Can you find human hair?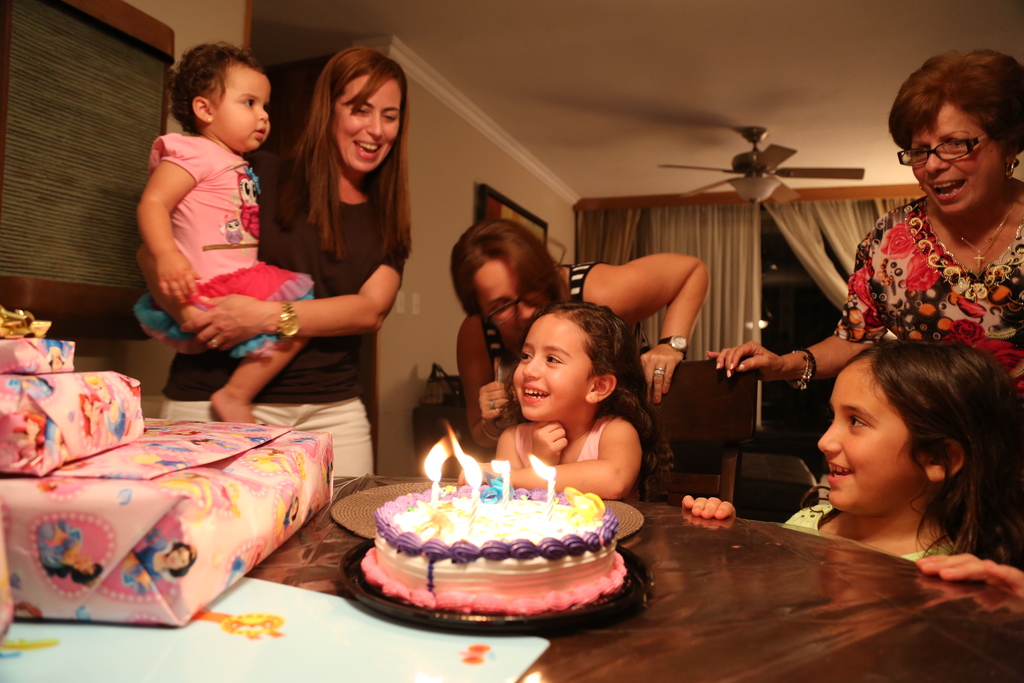
Yes, bounding box: bbox(844, 336, 1023, 558).
